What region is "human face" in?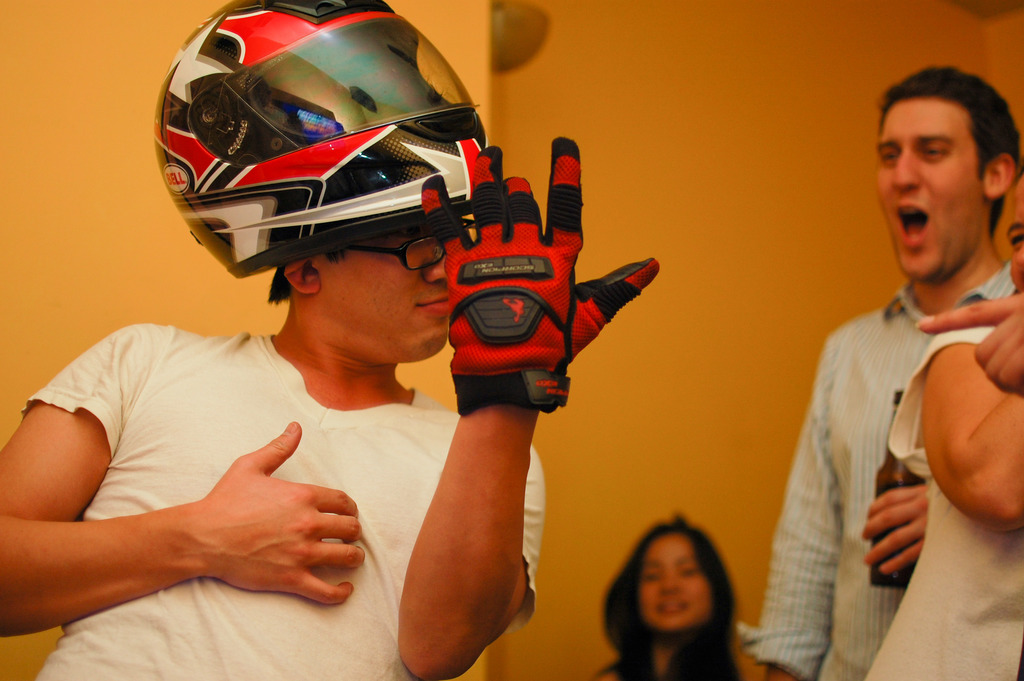
[321,231,448,361].
